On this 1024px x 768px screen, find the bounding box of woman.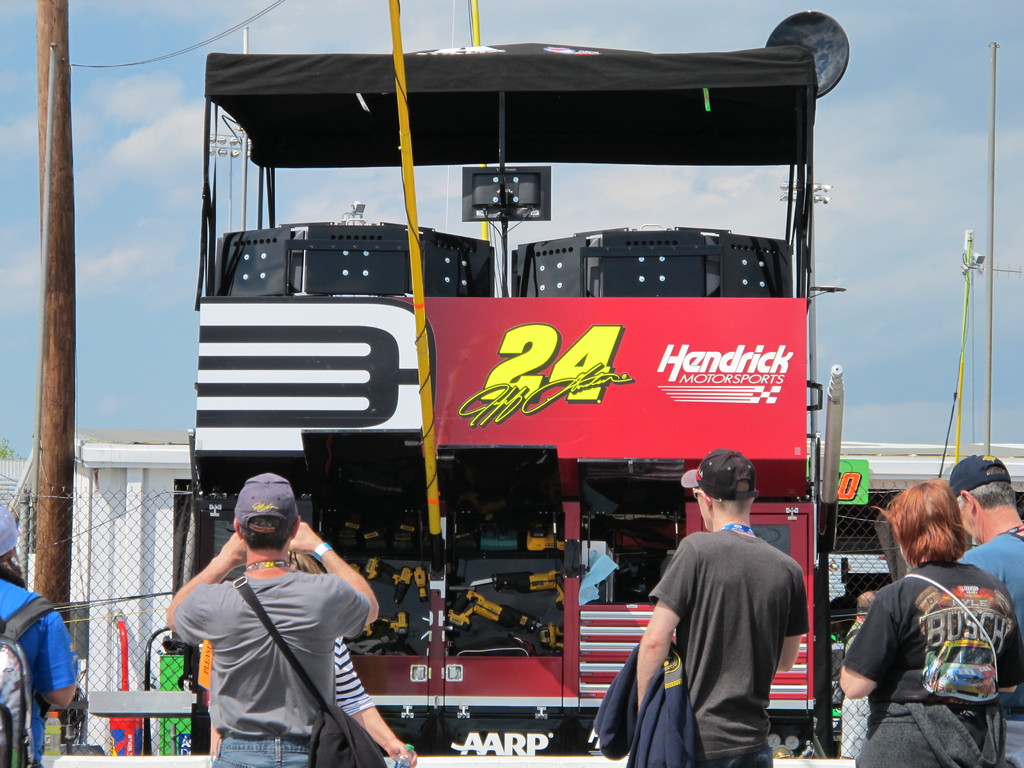
Bounding box: bbox=[847, 482, 1008, 747].
